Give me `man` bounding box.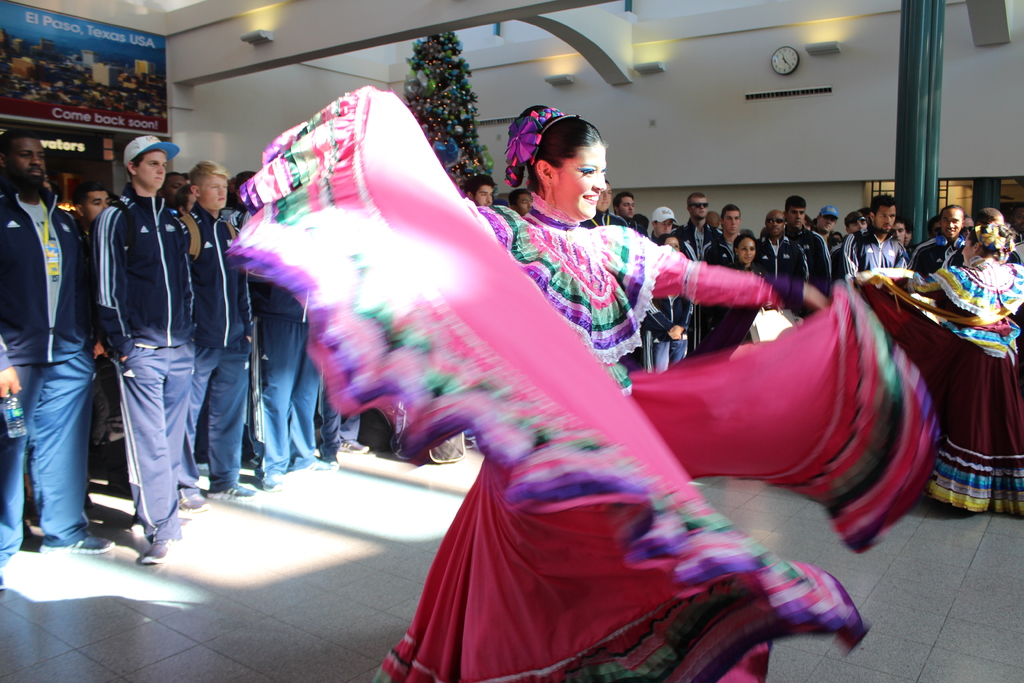
x1=509, y1=188, x2=533, y2=210.
